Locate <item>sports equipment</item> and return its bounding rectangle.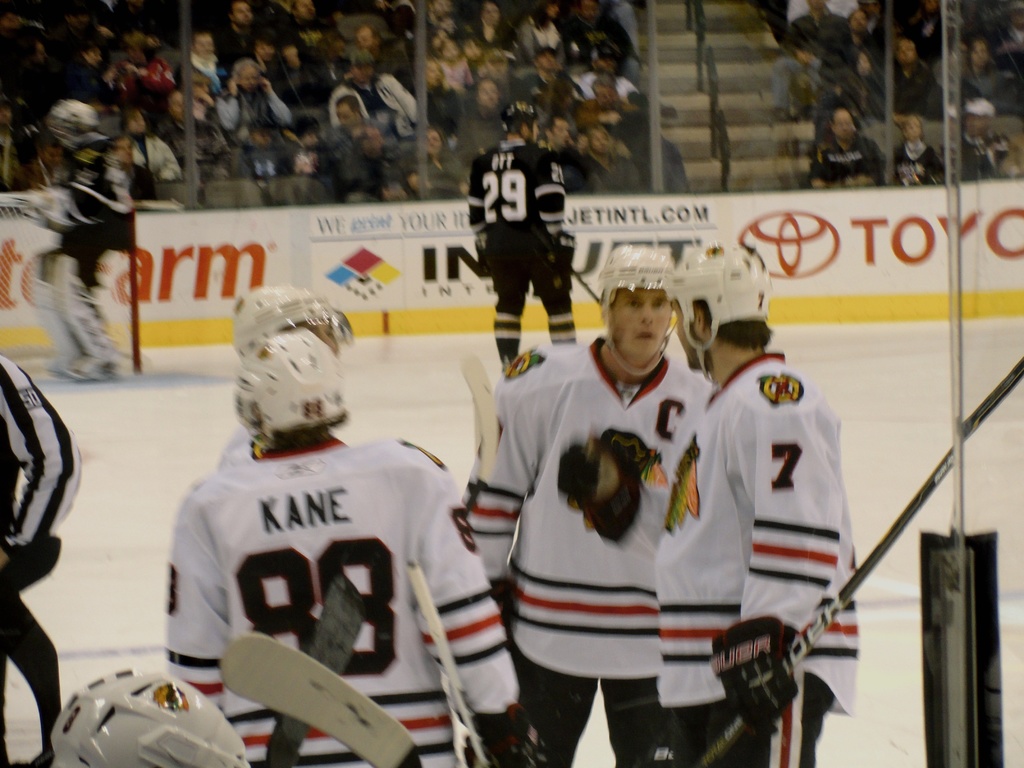
BBox(691, 352, 1023, 767).
